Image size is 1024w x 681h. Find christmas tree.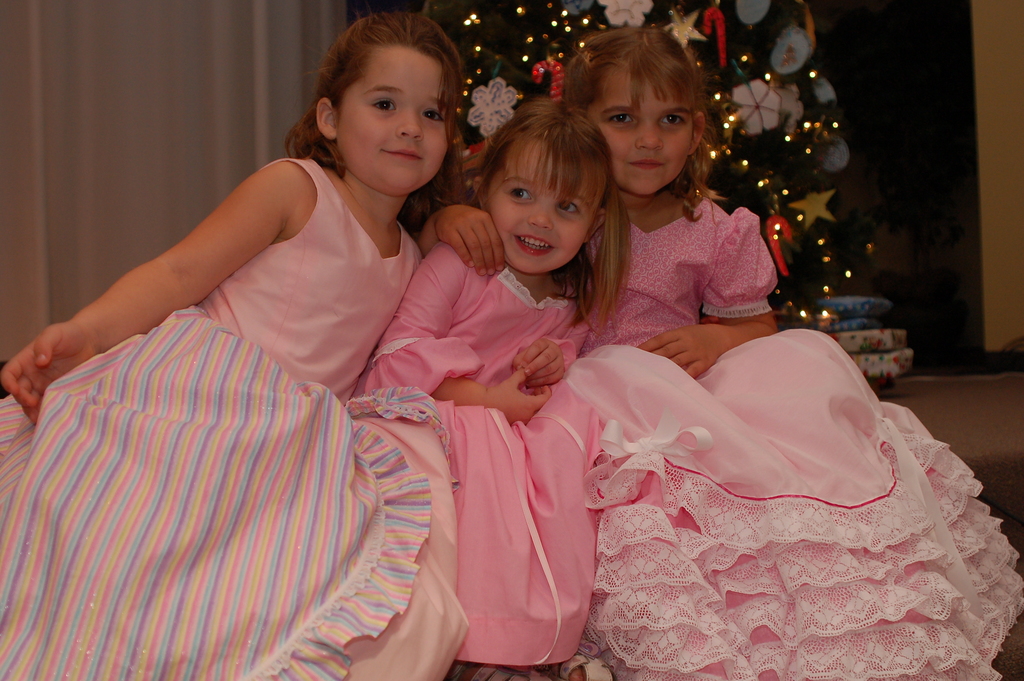
<bbox>438, 0, 871, 359</bbox>.
